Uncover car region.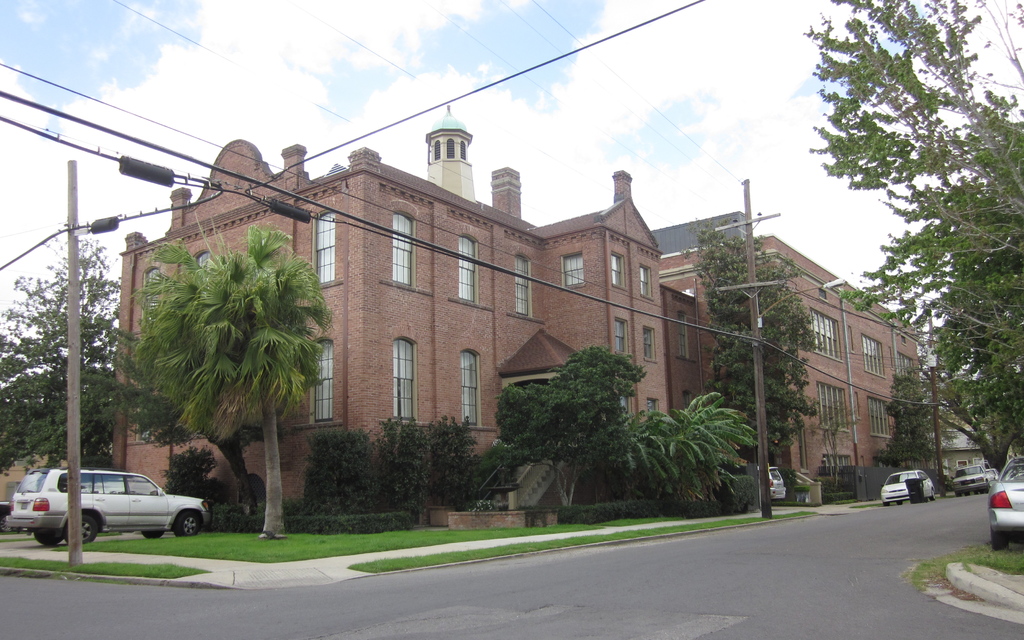
Uncovered: 5:461:211:543.
